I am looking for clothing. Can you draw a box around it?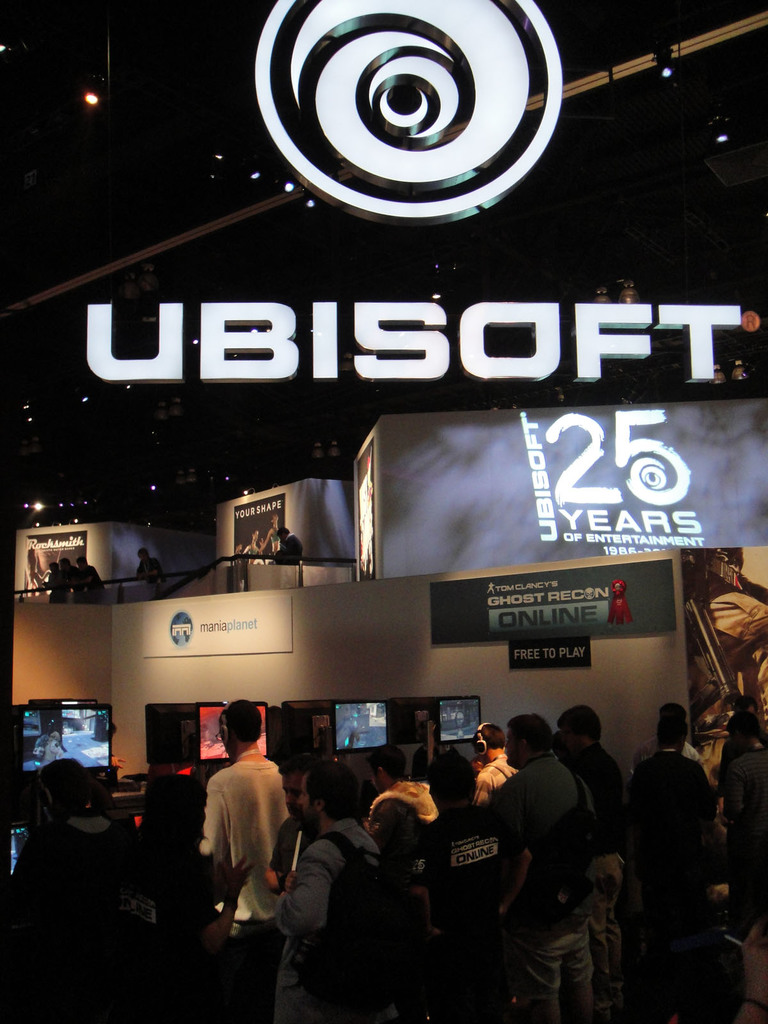
Sure, the bounding box is [x1=404, y1=788, x2=509, y2=1004].
